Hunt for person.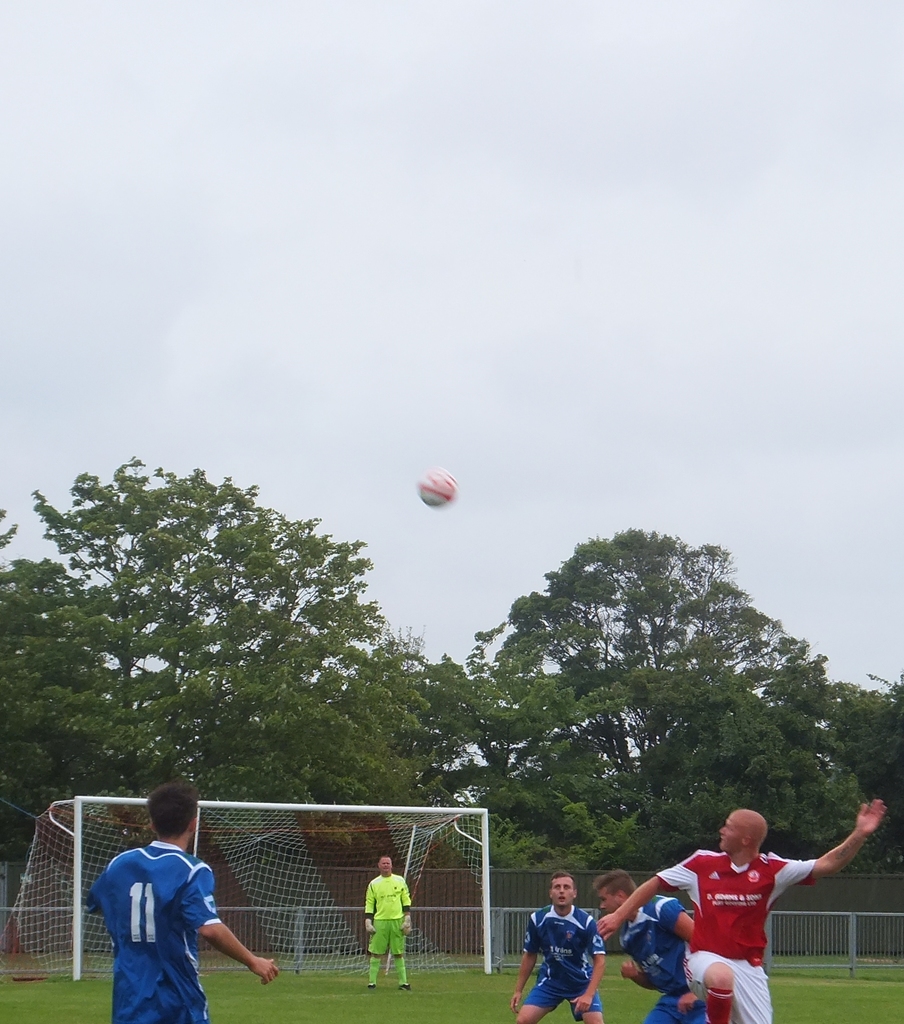
Hunted down at [x1=598, y1=794, x2=884, y2=1023].
